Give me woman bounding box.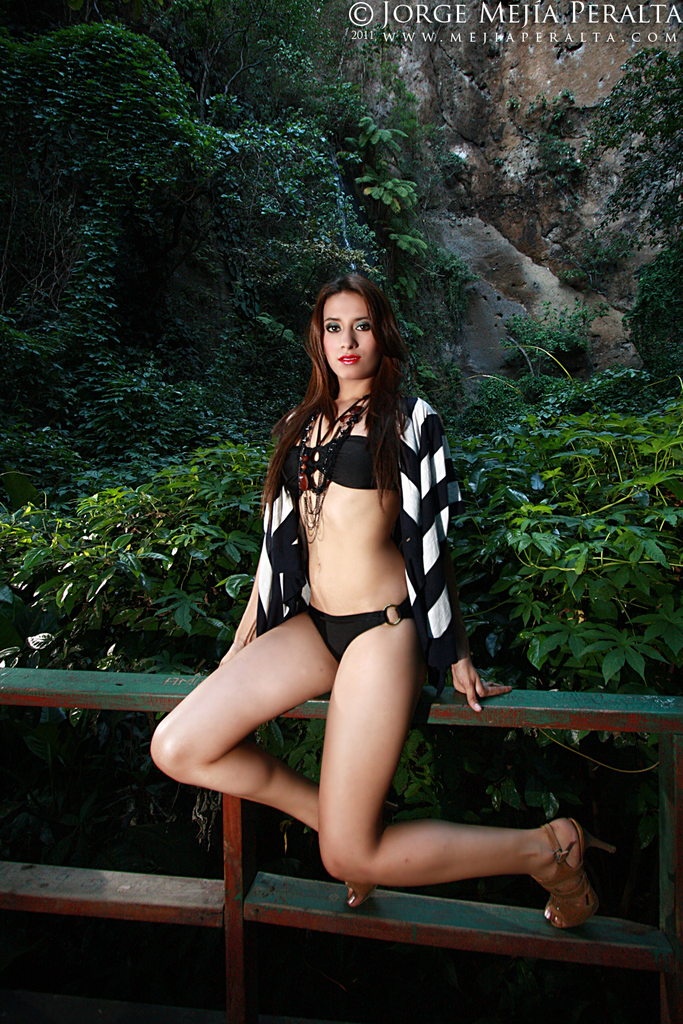
BBox(171, 230, 536, 970).
